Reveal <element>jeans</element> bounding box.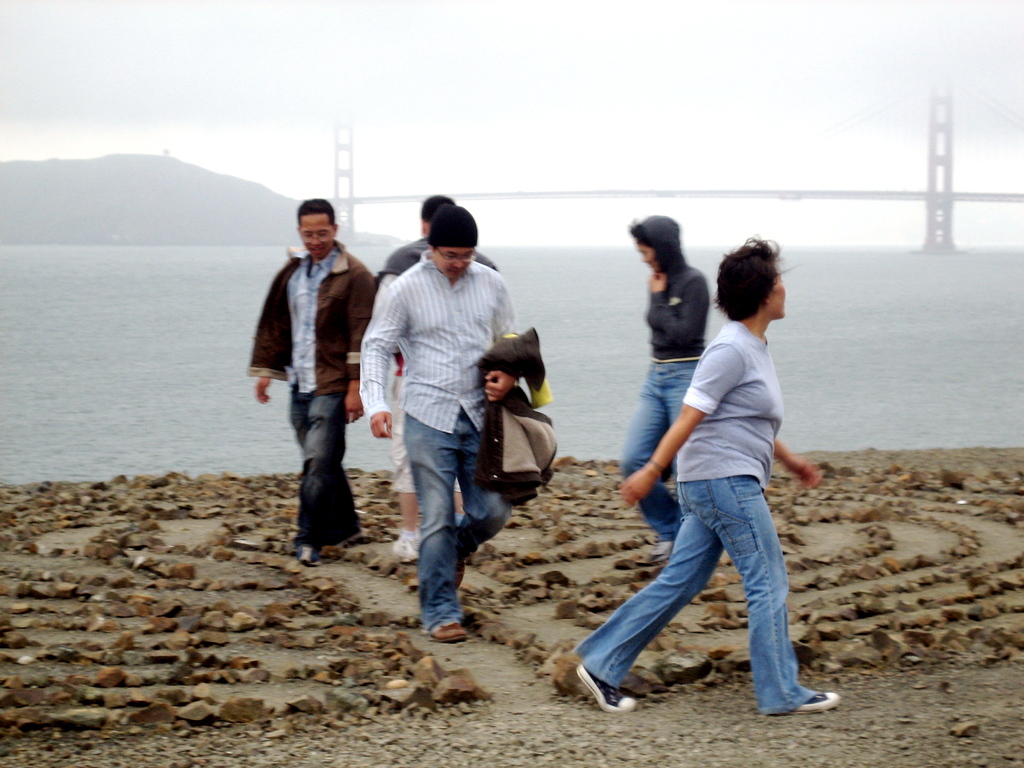
Revealed: [575,461,812,715].
